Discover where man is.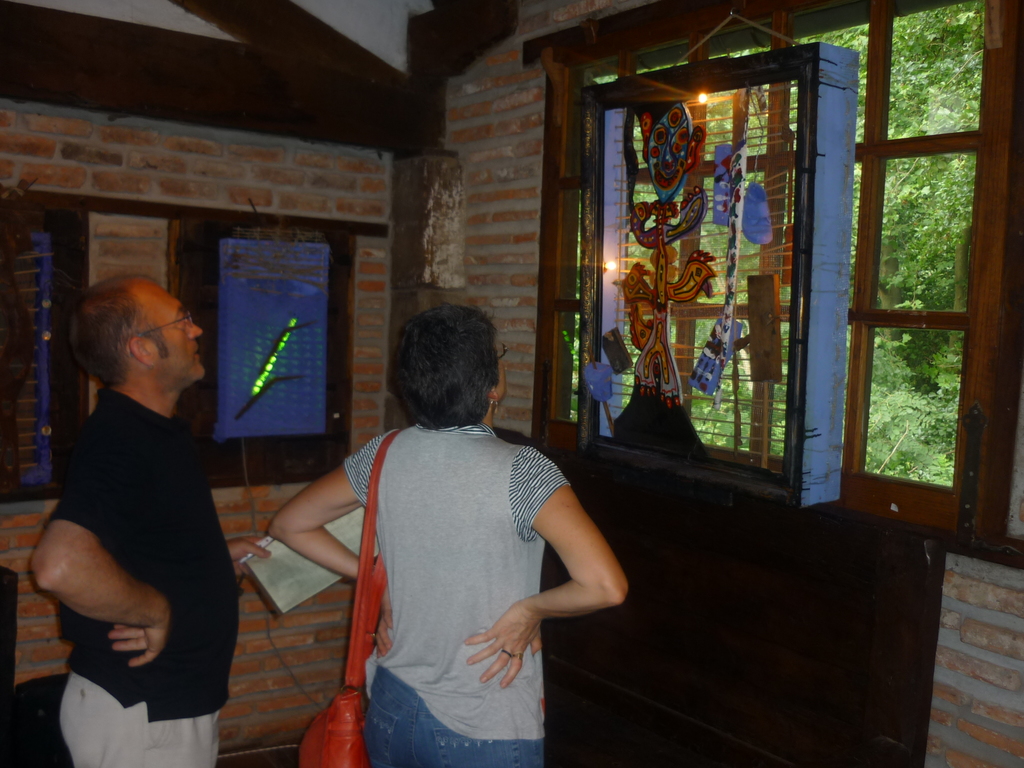
Discovered at bbox=(20, 266, 266, 767).
